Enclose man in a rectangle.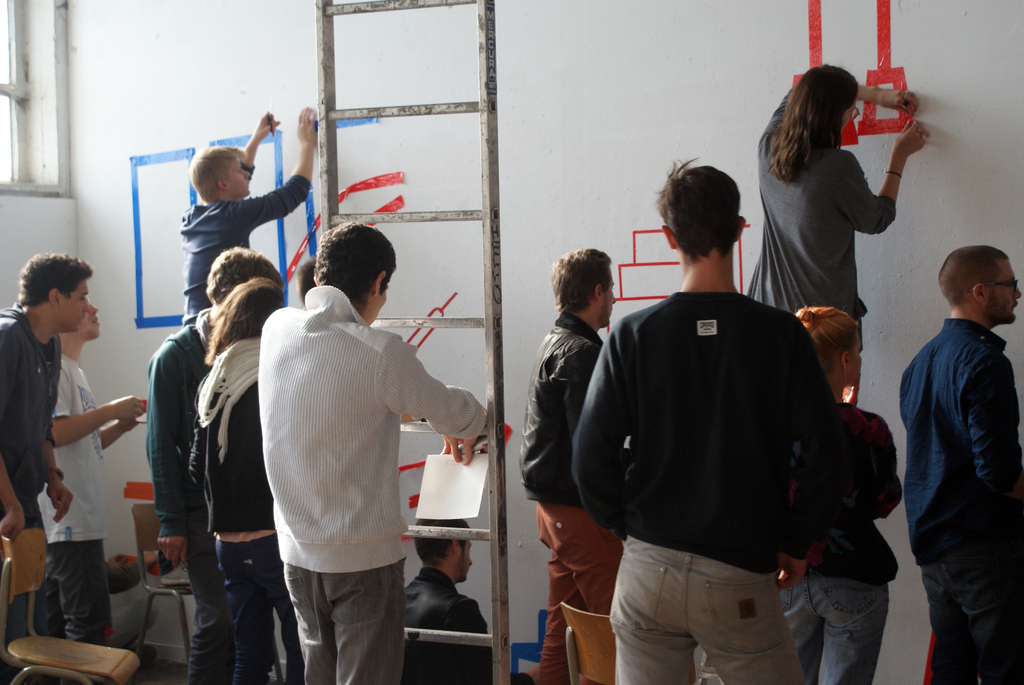
575/157/838/684.
